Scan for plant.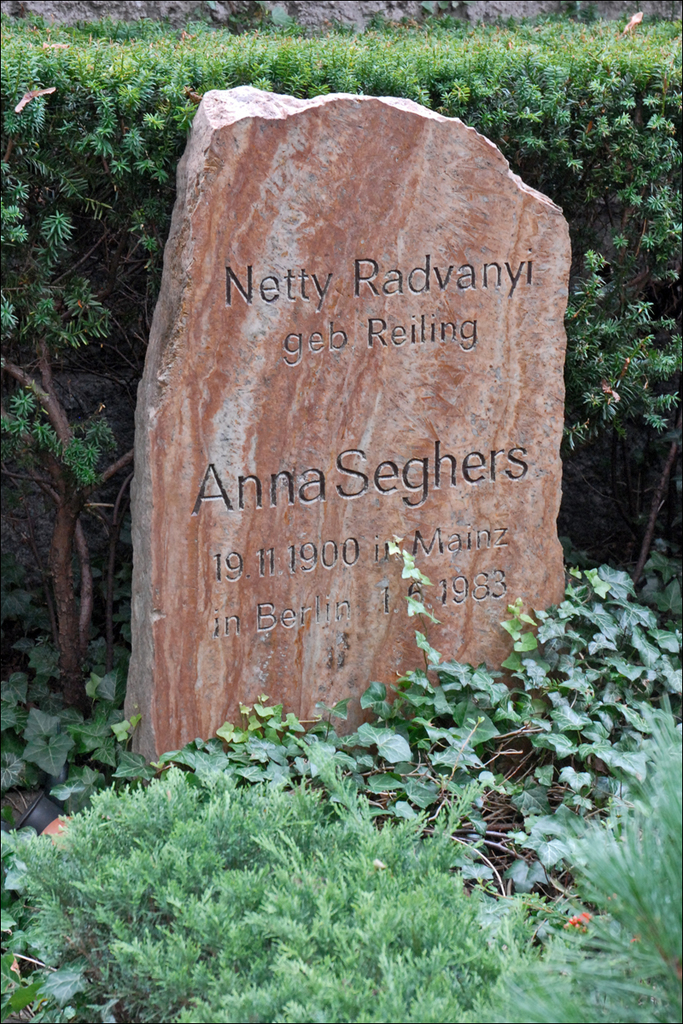
Scan result: detection(493, 722, 682, 1023).
